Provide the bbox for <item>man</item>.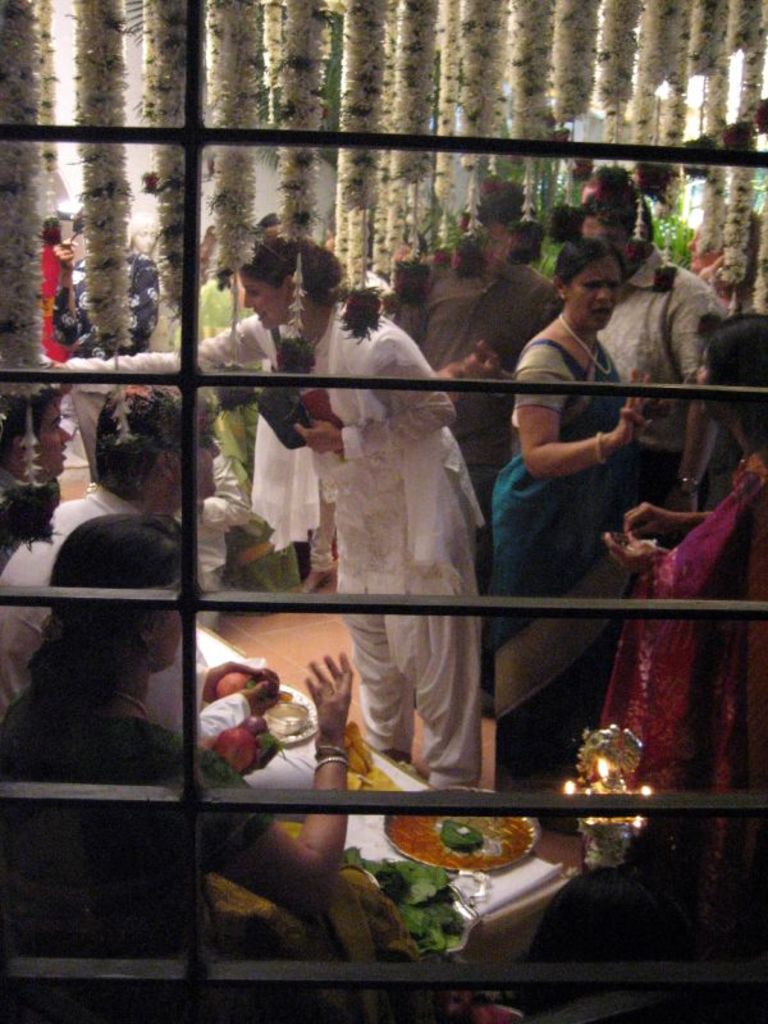
{"left": 0, "top": 380, "right": 284, "bottom": 739}.
